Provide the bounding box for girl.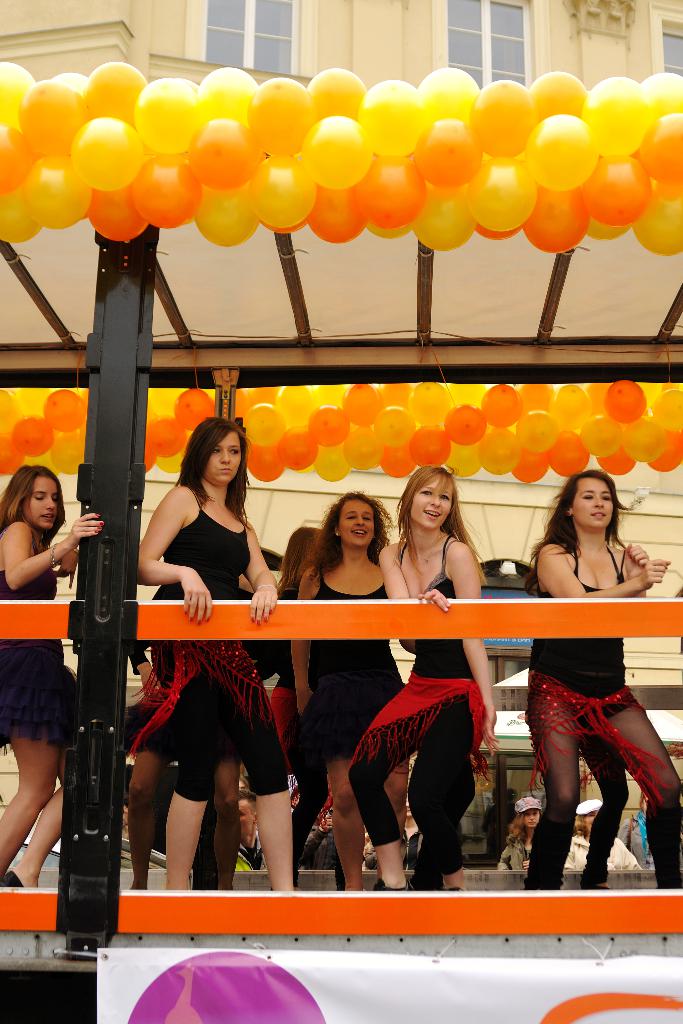
x1=133 y1=415 x2=279 y2=893.
